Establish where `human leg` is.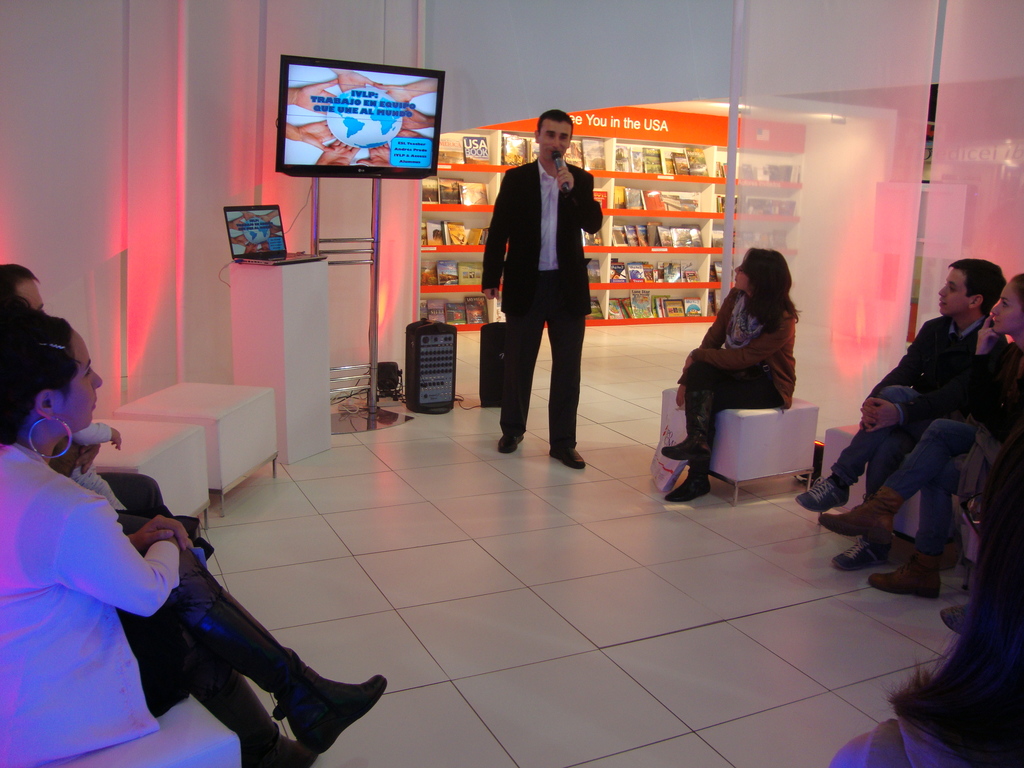
Established at bbox=[838, 415, 941, 566].
